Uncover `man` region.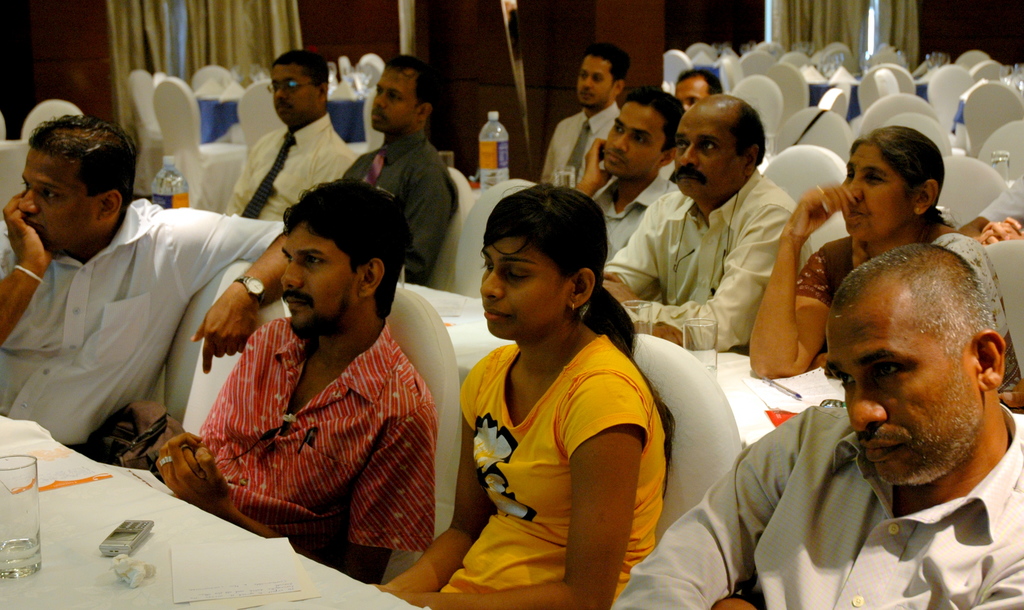
Uncovered: x1=0, y1=113, x2=286, y2=453.
